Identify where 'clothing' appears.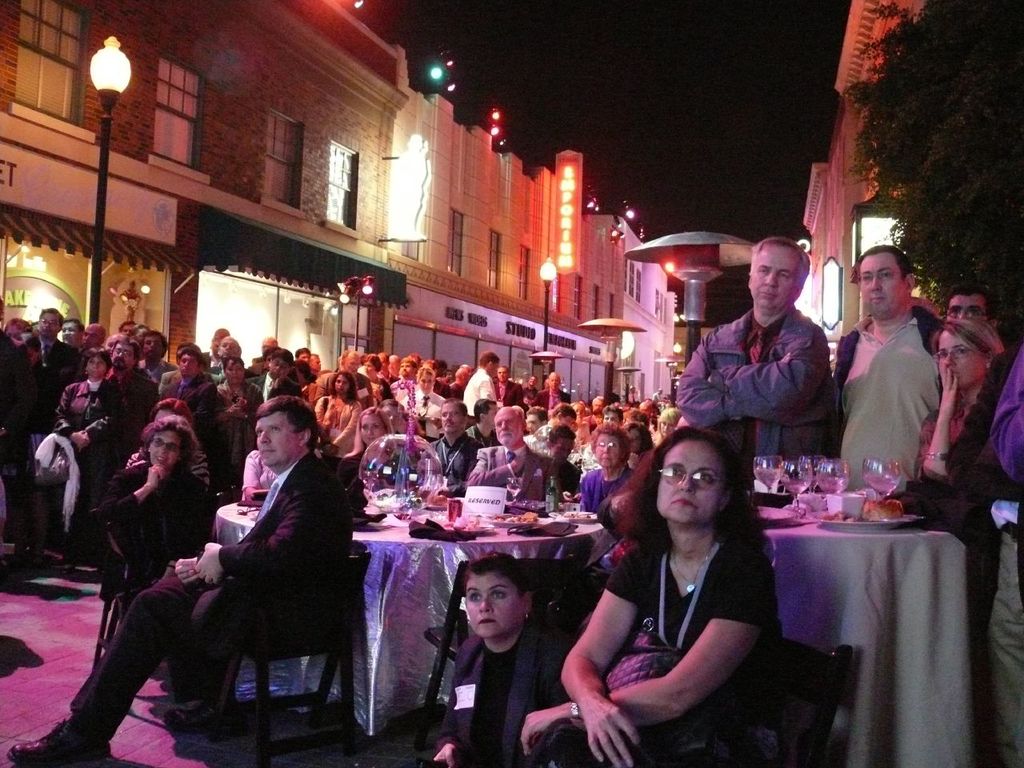
Appears at l=398, t=394, r=446, b=426.
